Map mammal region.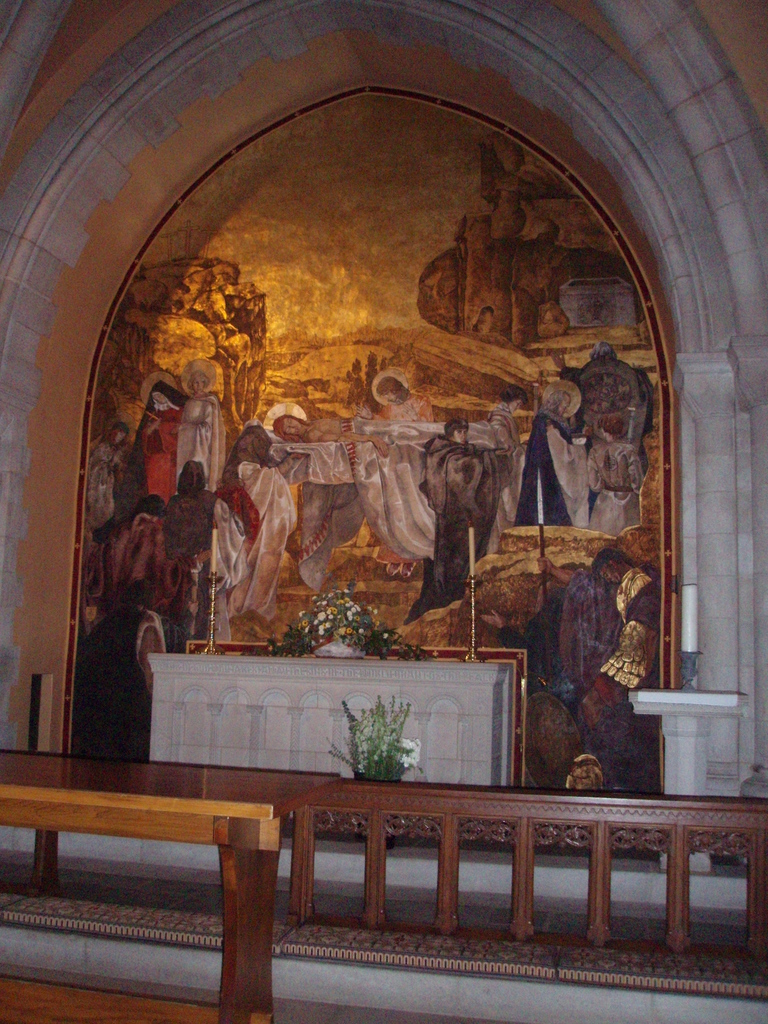
Mapped to <box>511,374,592,528</box>.
